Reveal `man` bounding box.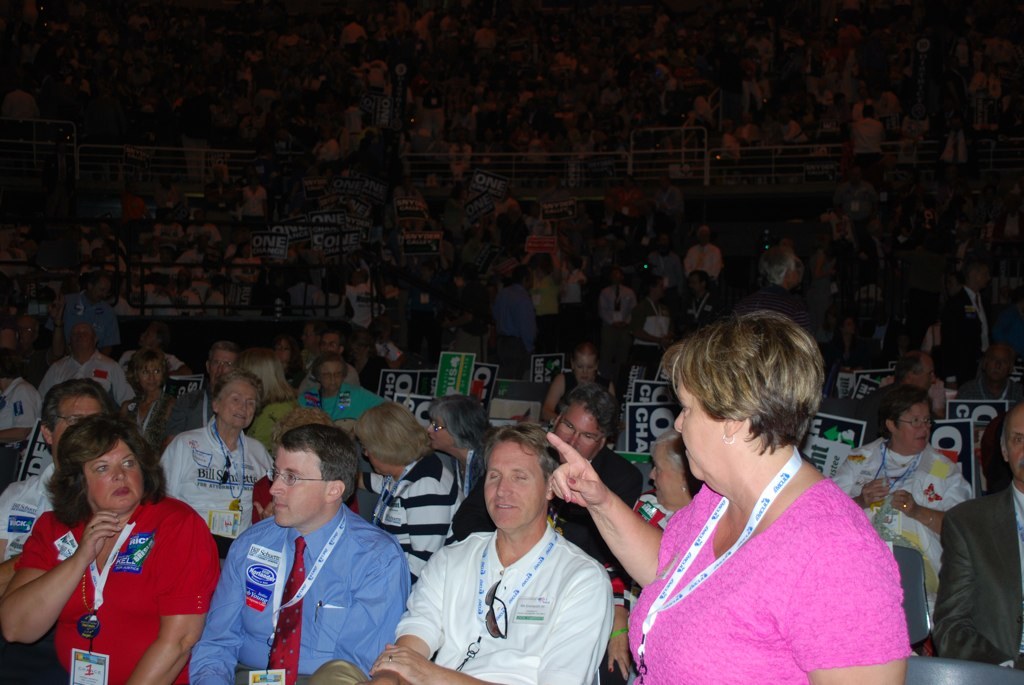
Revealed: box=[0, 380, 113, 561].
